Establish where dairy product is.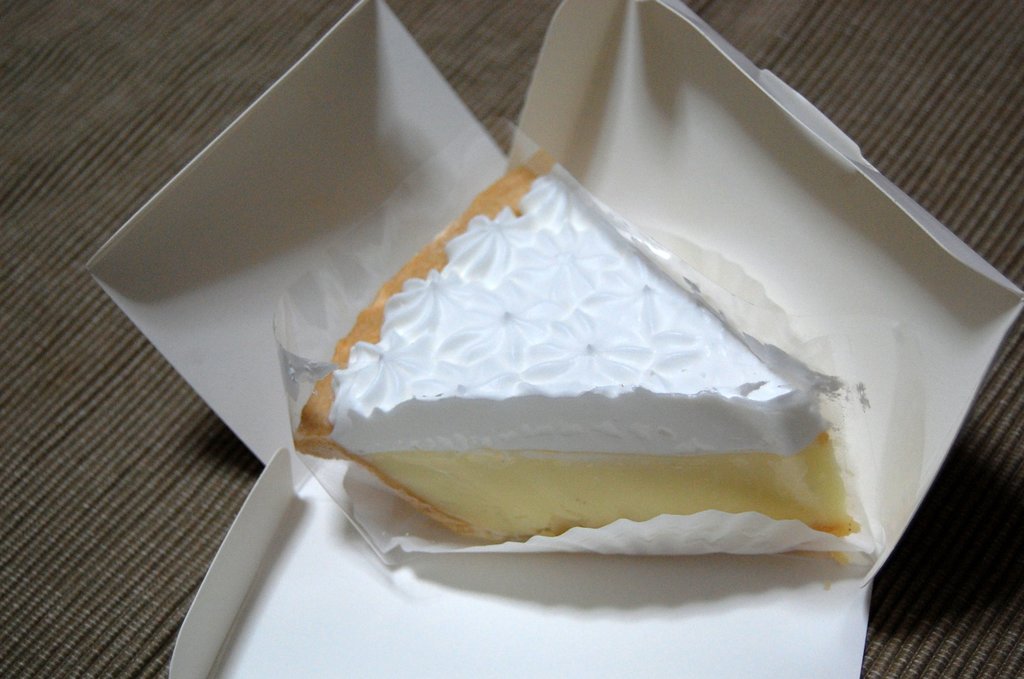
Established at bbox=(344, 172, 861, 557).
